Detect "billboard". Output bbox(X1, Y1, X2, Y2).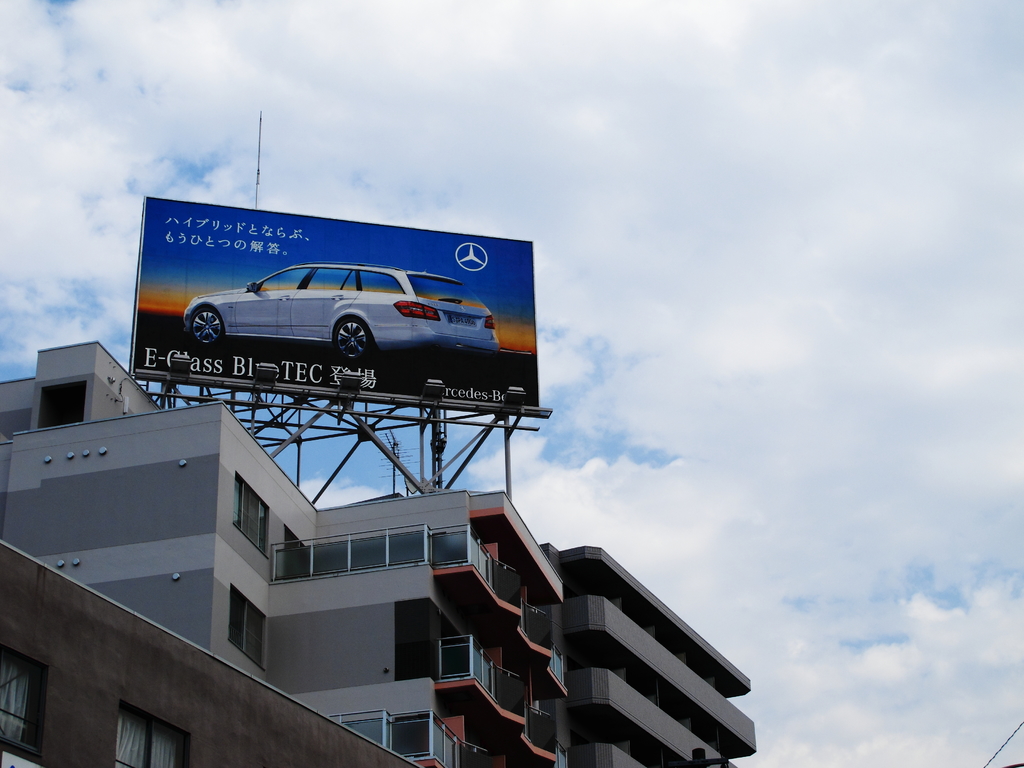
bbox(147, 182, 535, 416).
